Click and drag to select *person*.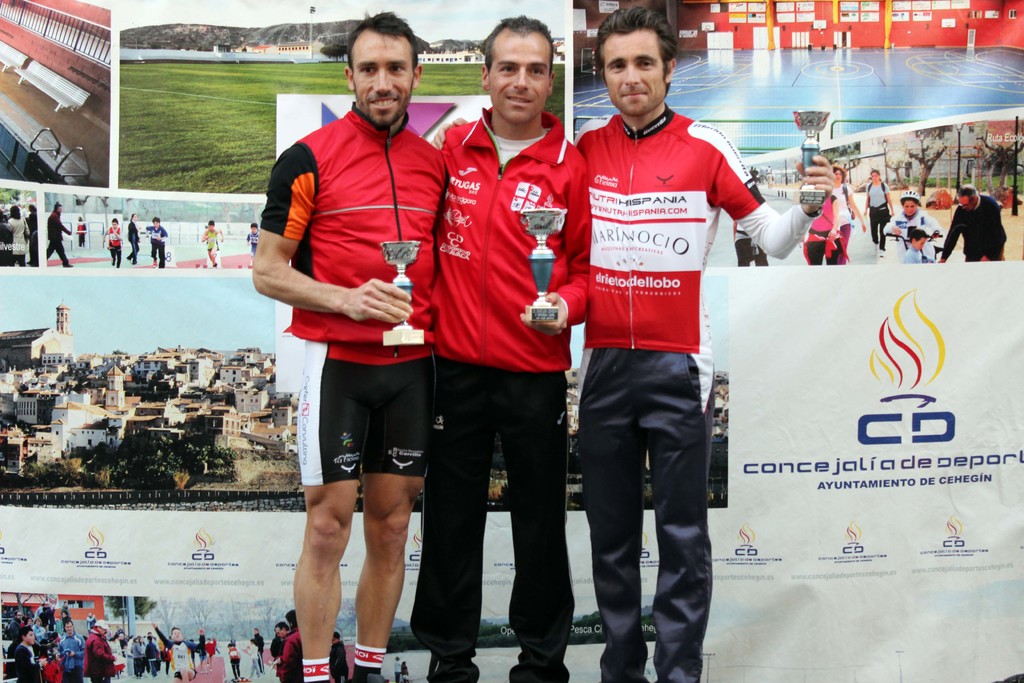
Selection: {"x1": 200, "y1": 218, "x2": 230, "y2": 264}.
